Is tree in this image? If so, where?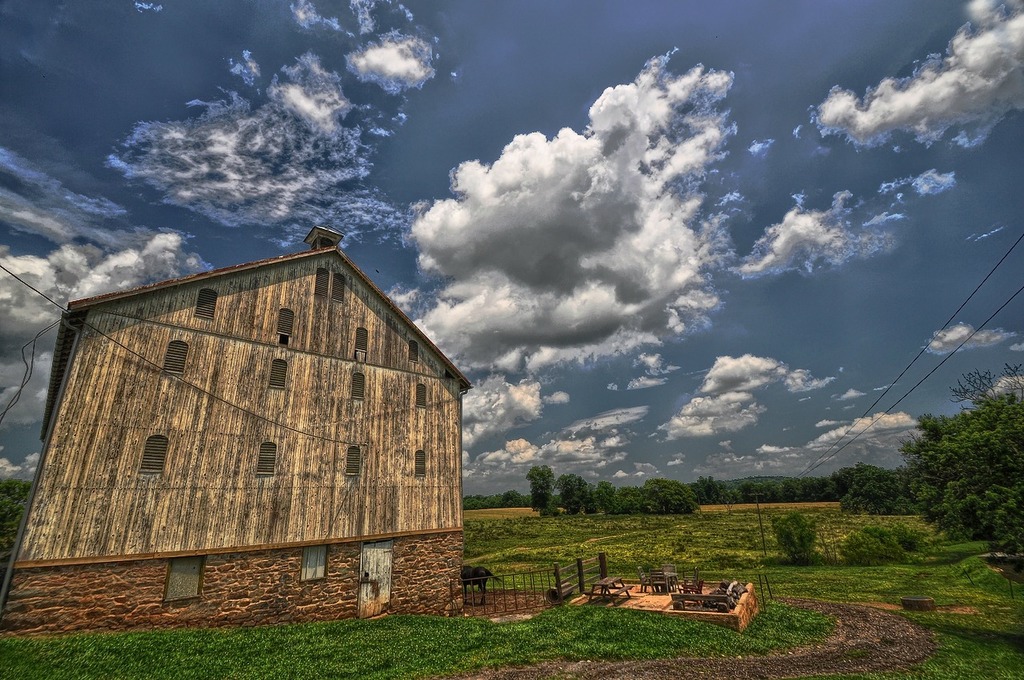
Yes, at 769:510:819:564.
